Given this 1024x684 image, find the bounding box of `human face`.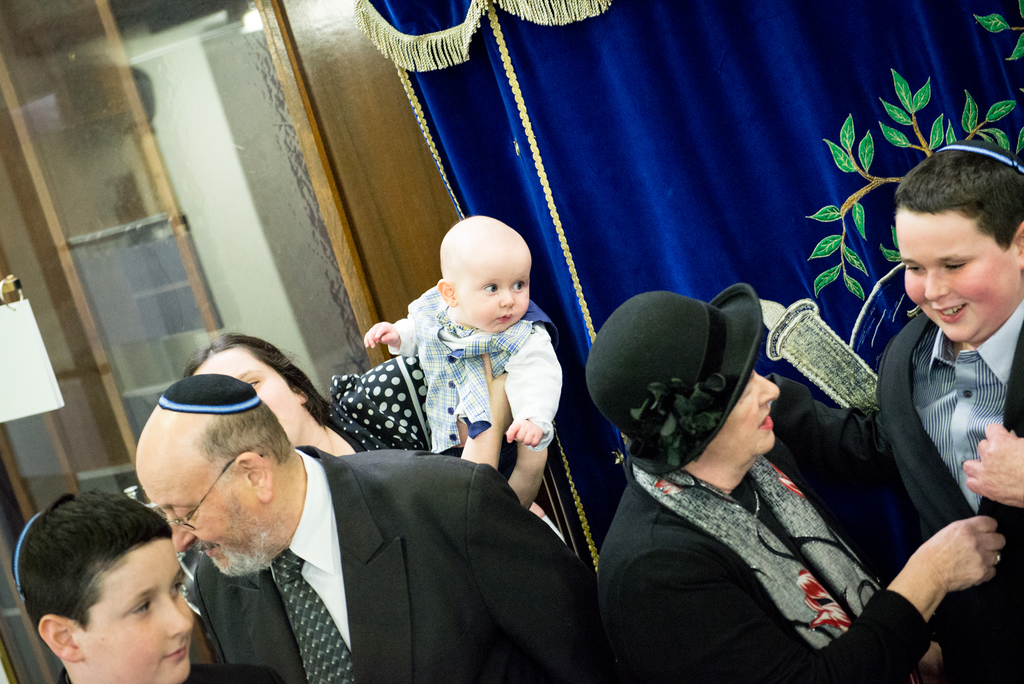
crop(714, 360, 778, 472).
